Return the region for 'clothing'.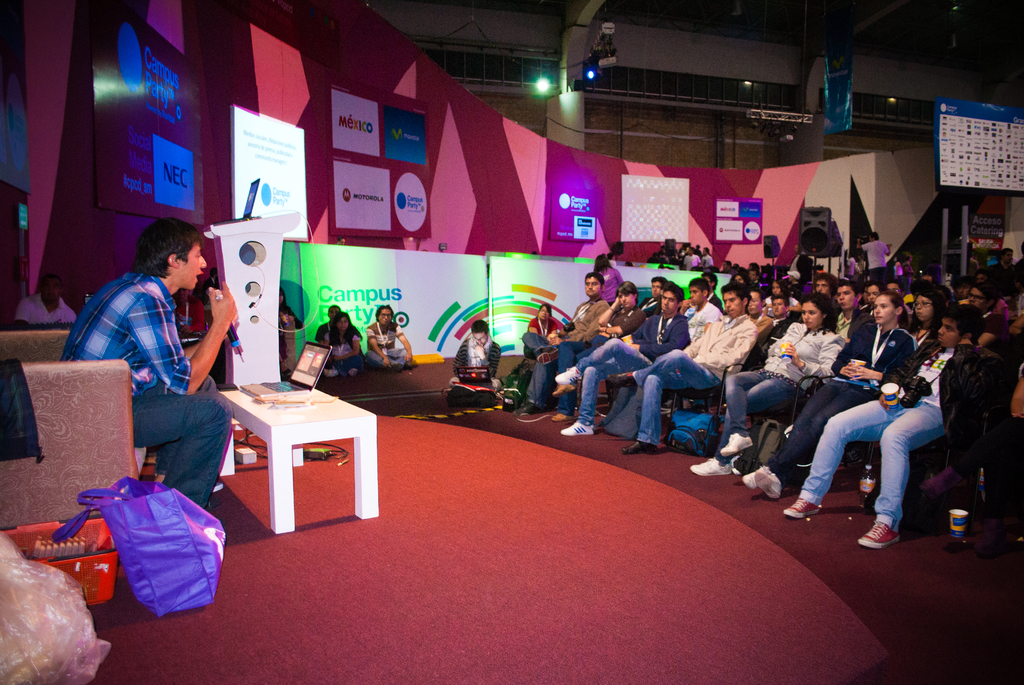
x1=714, y1=320, x2=843, y2=465.
